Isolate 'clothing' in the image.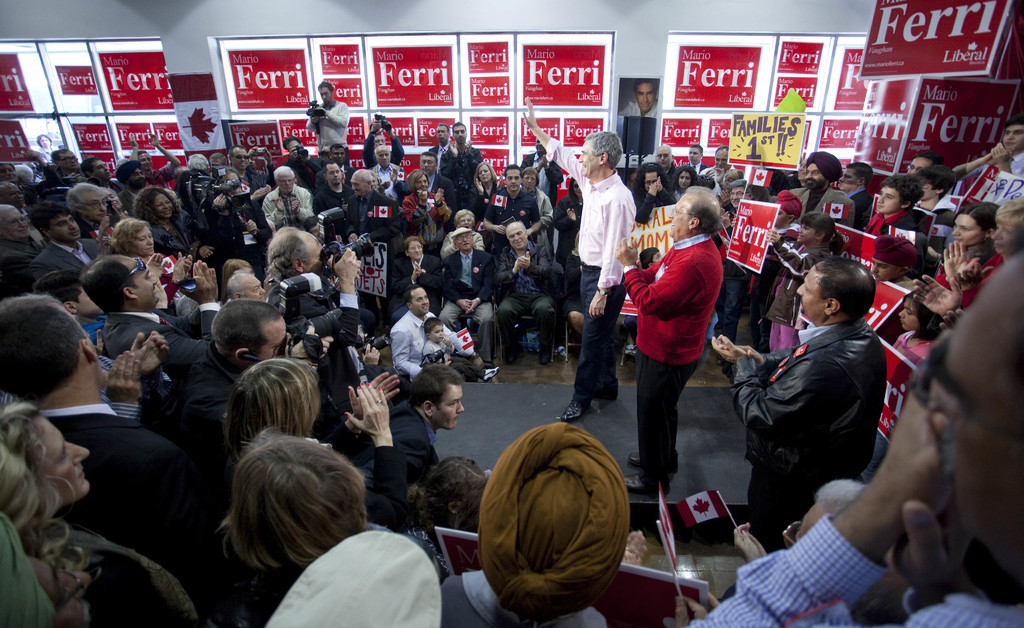
Isolated region: crop(617, 97, 660, 121).
